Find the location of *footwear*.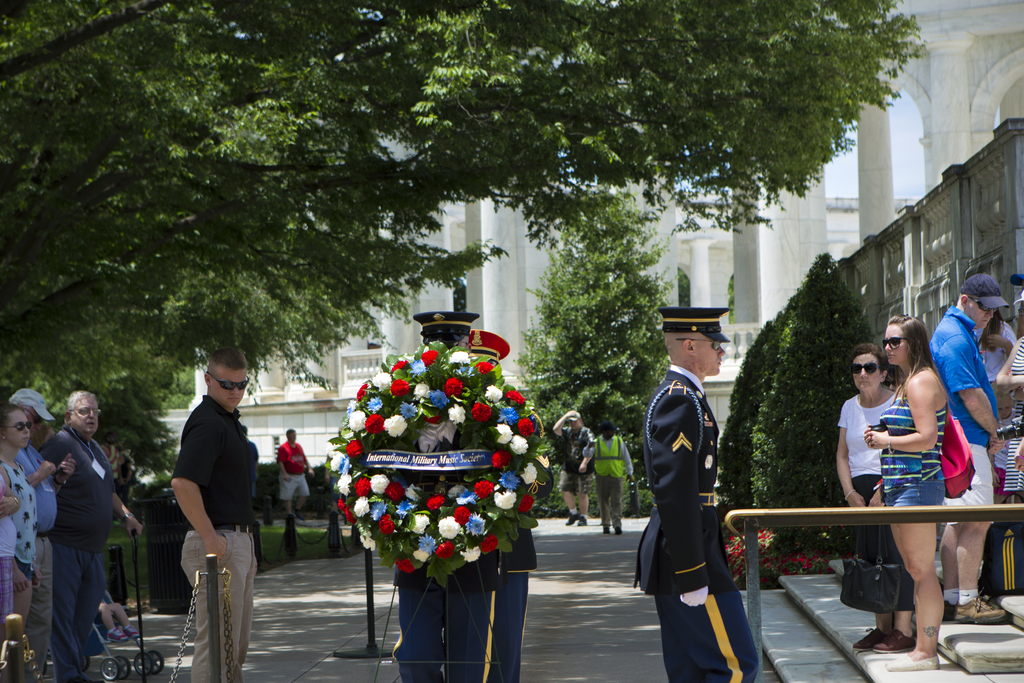
Location: <bbox>852, 627, 887, 650</bbox>.
